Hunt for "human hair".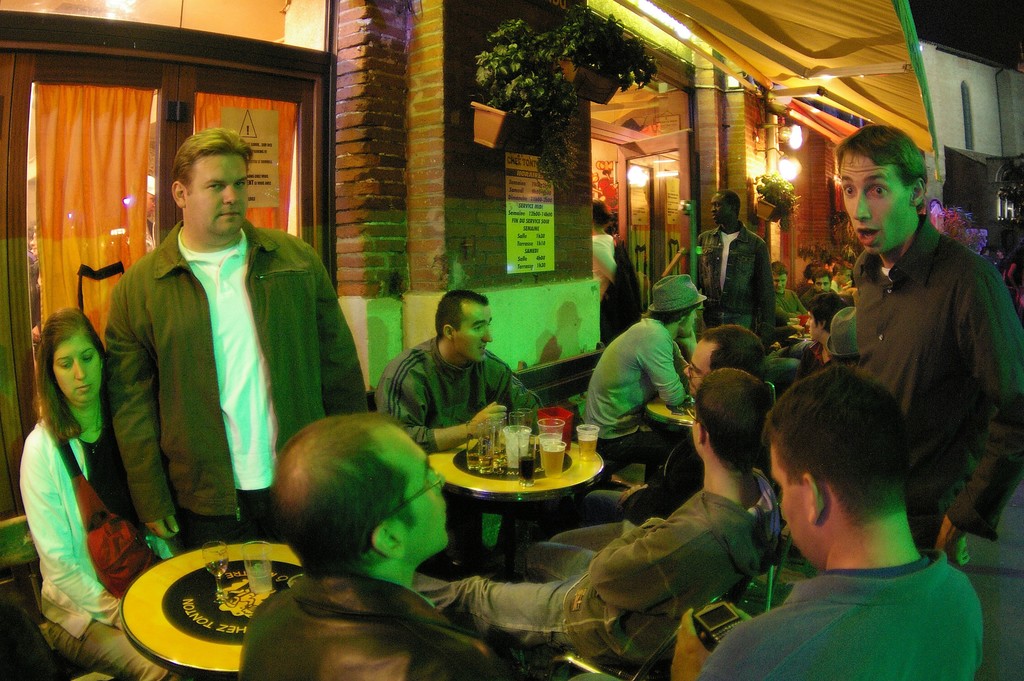
Hunted down at detection(273, 419, 414, 569).
